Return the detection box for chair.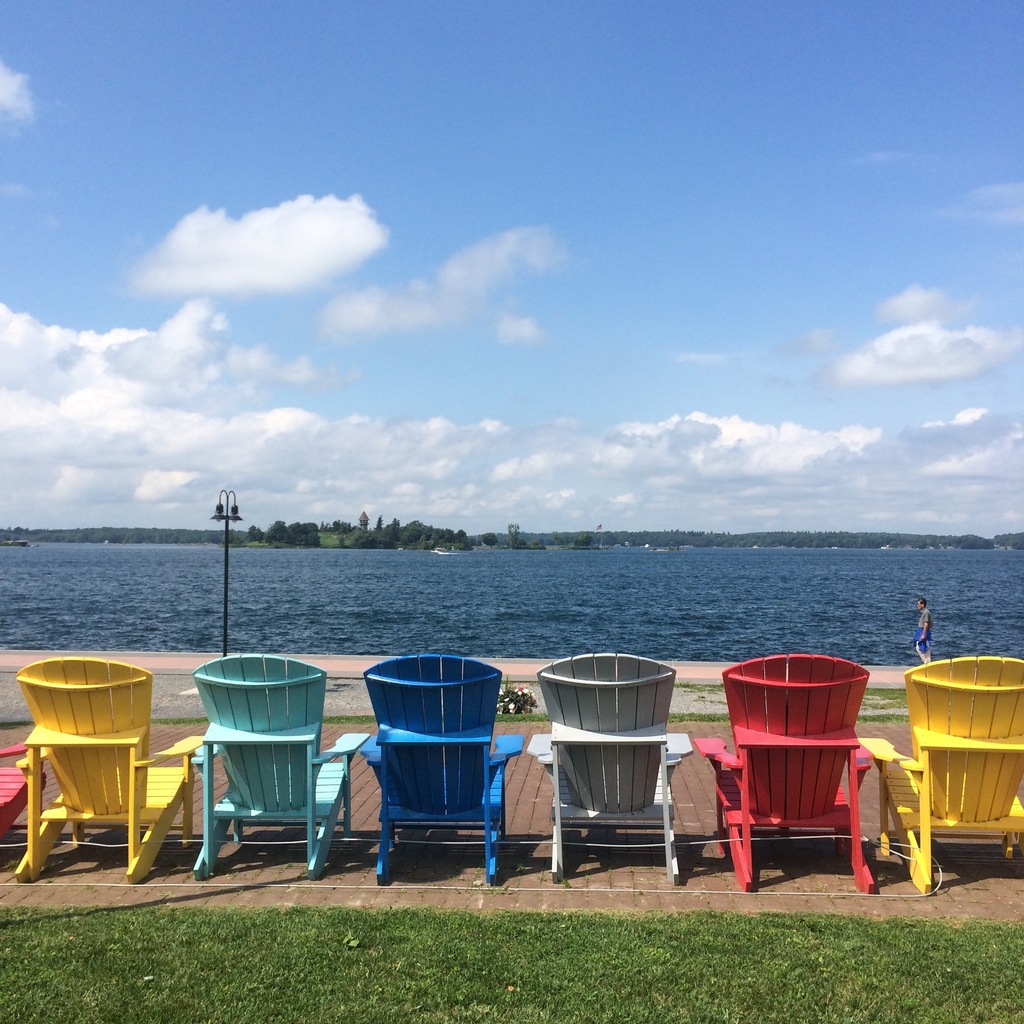
crop(708, 665, 907, 893).
